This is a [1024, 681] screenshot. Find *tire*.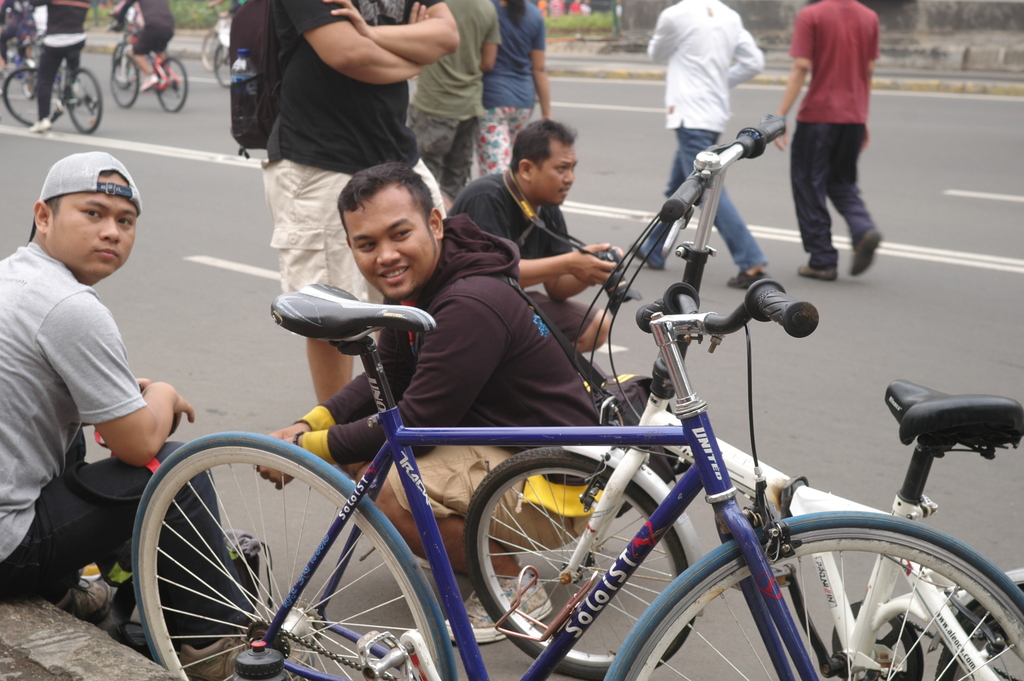
Bounding box: detection(0, 66, 42, 125).
